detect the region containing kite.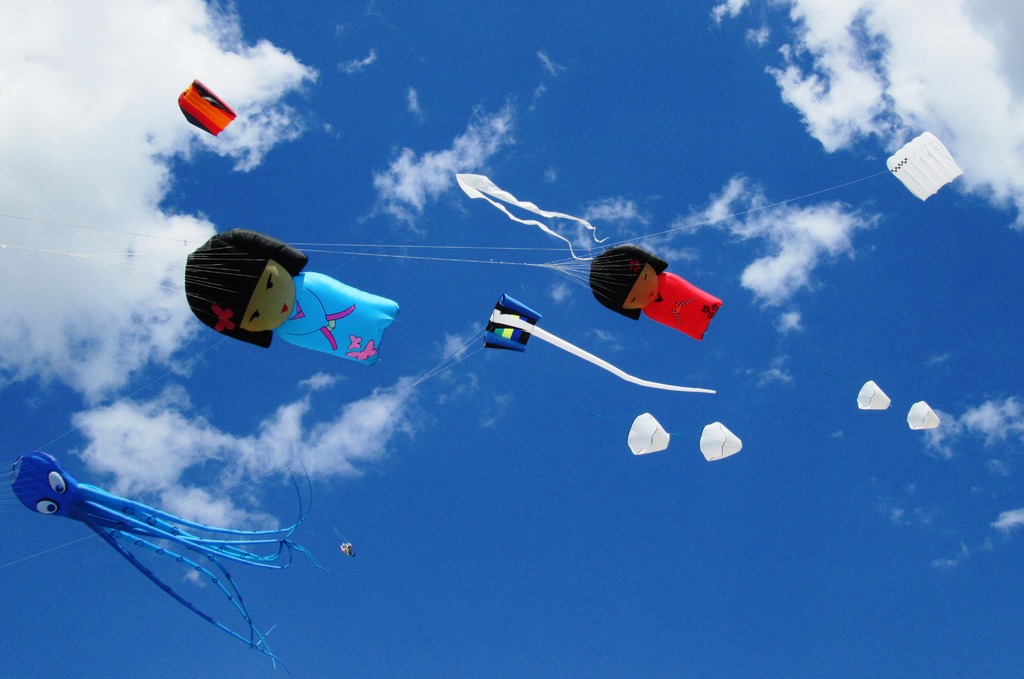
detection(584, 243, 719, 343).
